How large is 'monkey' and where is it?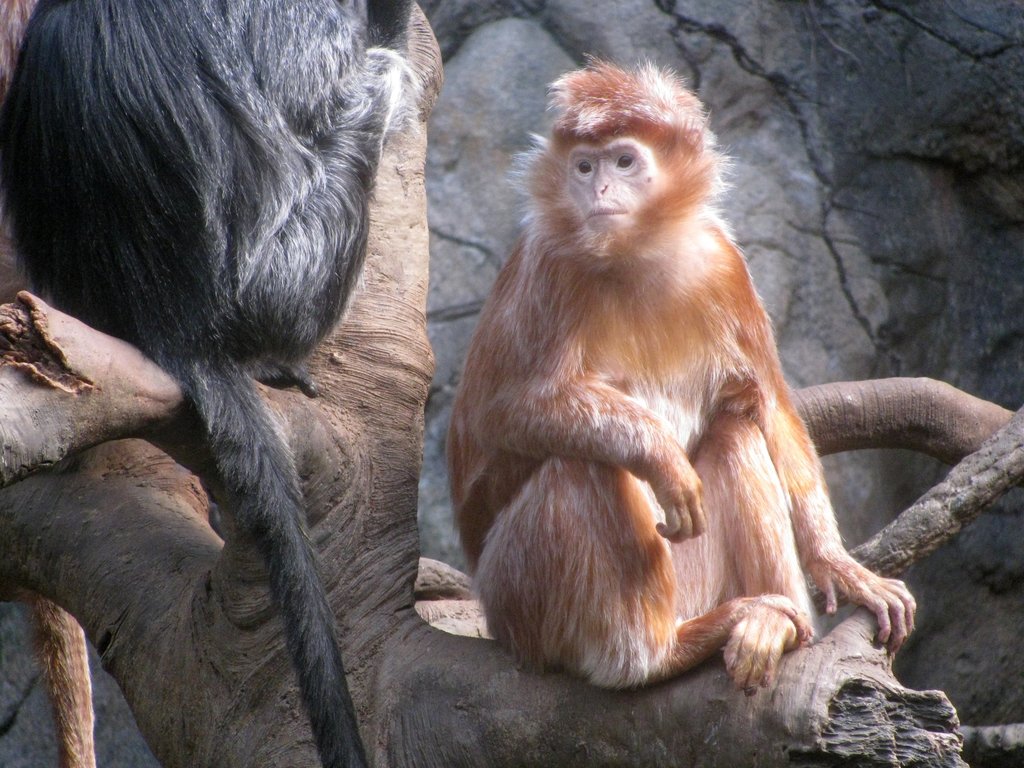
Bounding box: select_region(442, 52, 919, 701).
